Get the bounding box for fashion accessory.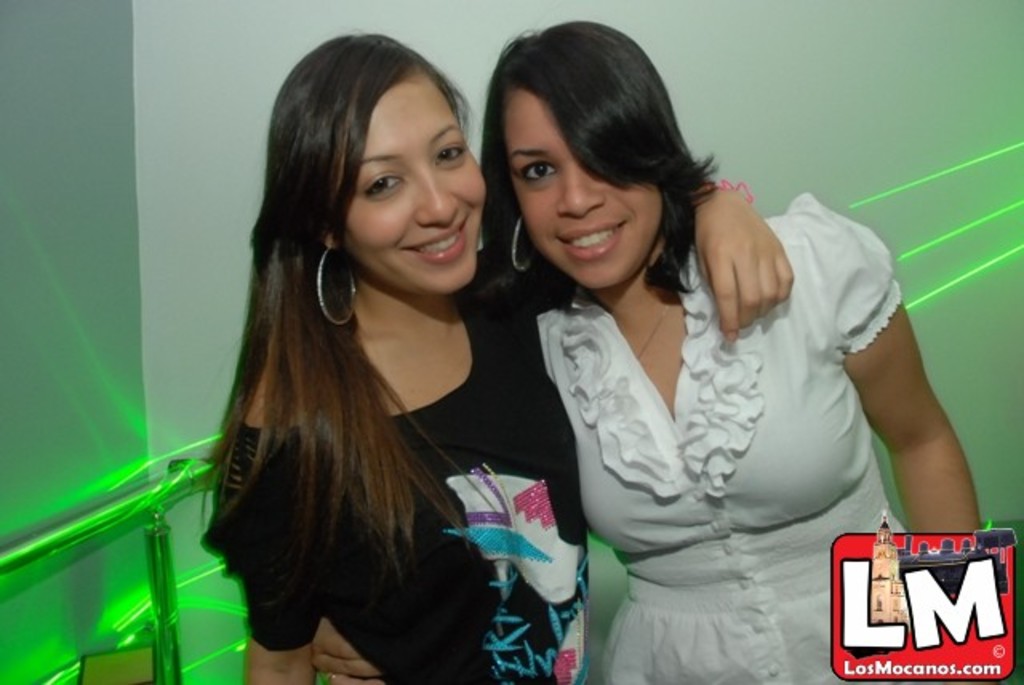
rect(509, 206, 538, 270).
